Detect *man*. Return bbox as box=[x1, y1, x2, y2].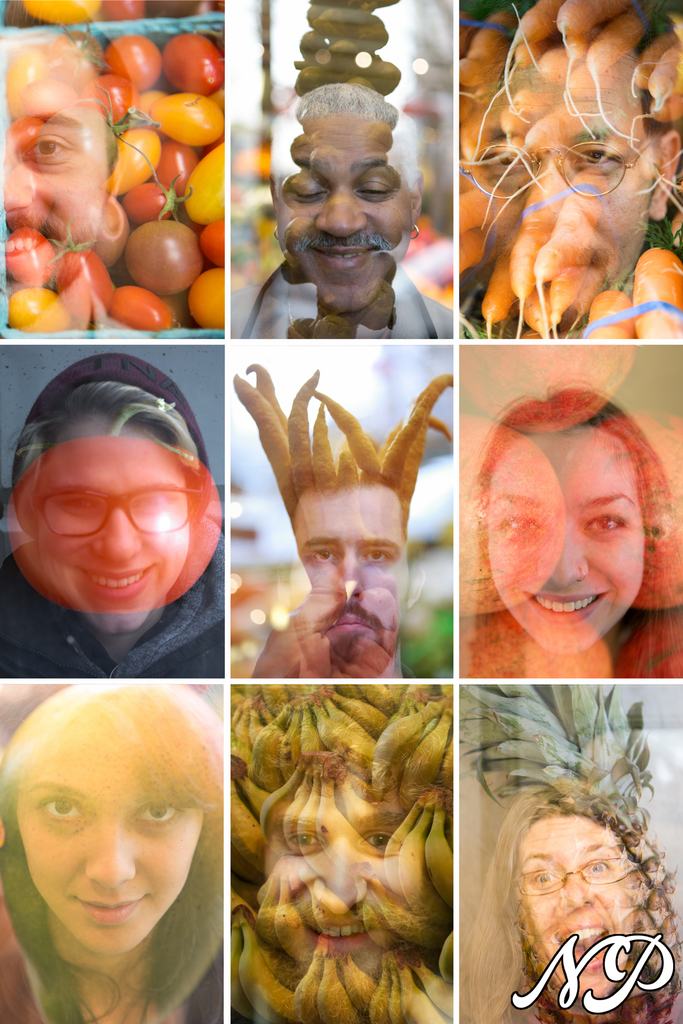
box=[214, 88, 482, 357].
